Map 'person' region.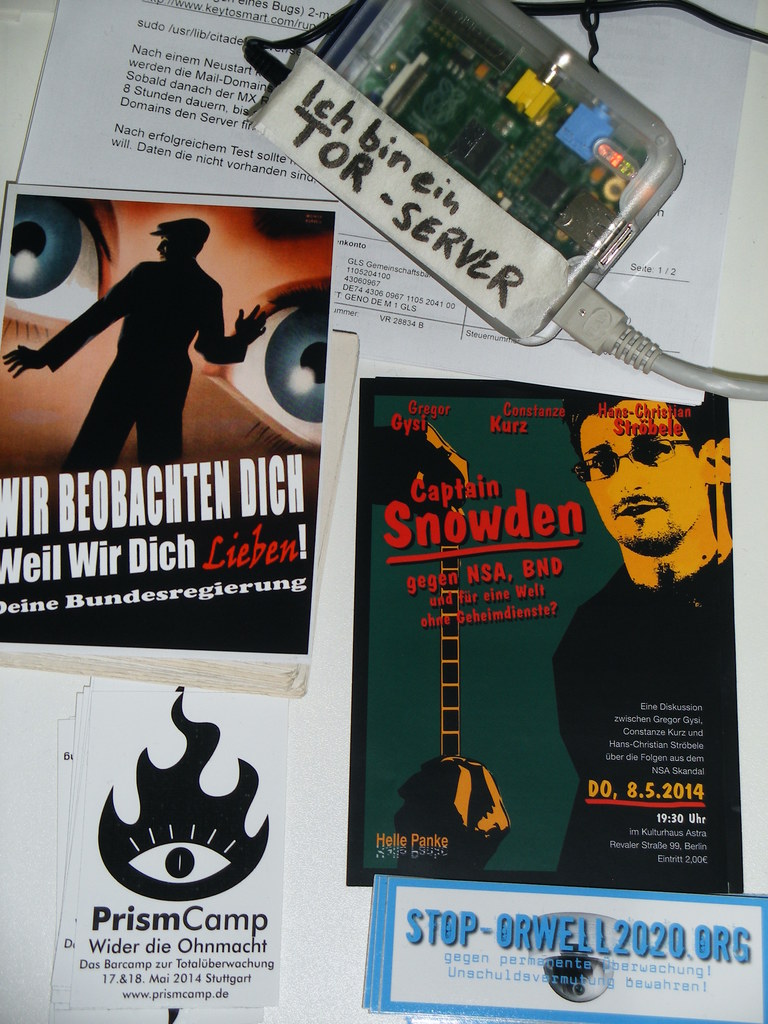
Mapped to l=0, t=209, r=265, b=476.
